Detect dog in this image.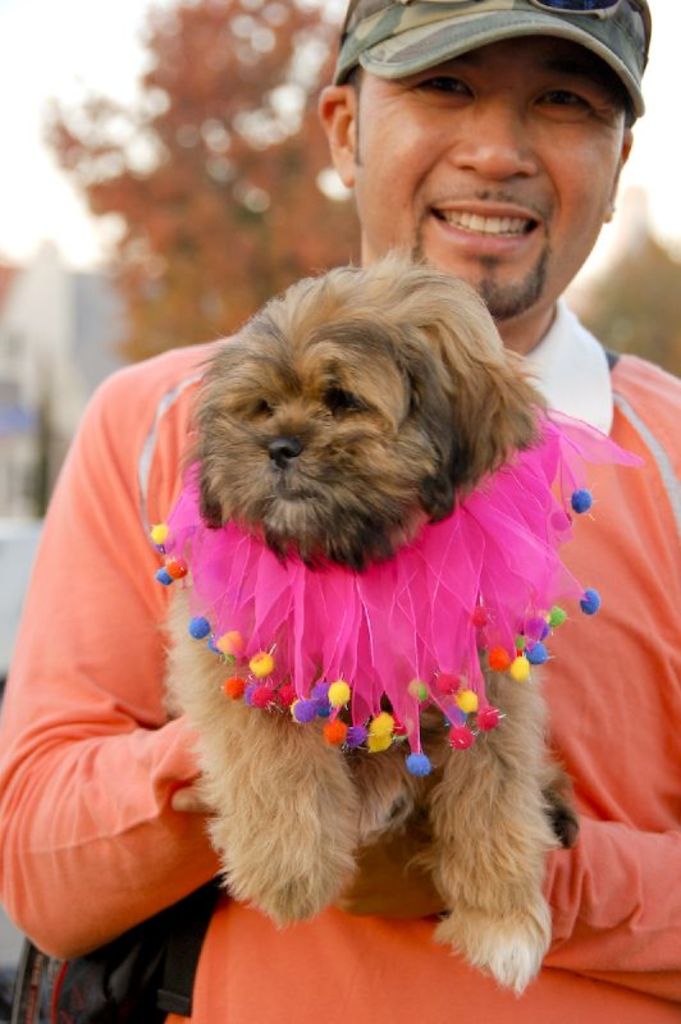
Detection: pyautogui.locateOnScreen(165, 243, 585, 1002).
